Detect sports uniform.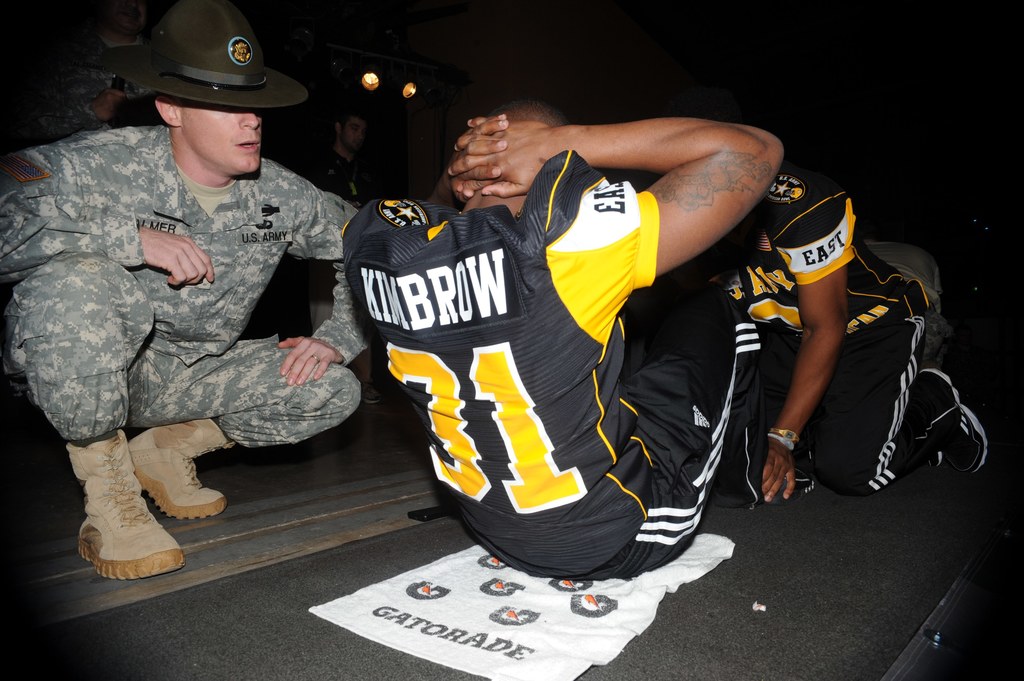
Detected at left=377, top=102, right=795, bottom=612.
